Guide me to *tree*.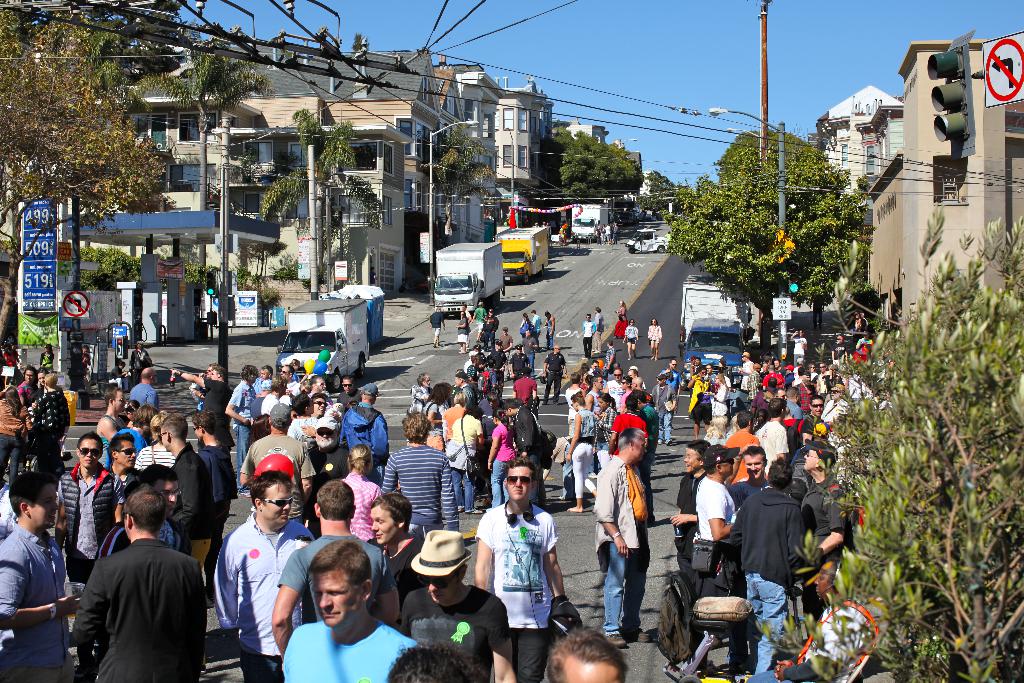
Guidance: [258, 108, 384, 284].
